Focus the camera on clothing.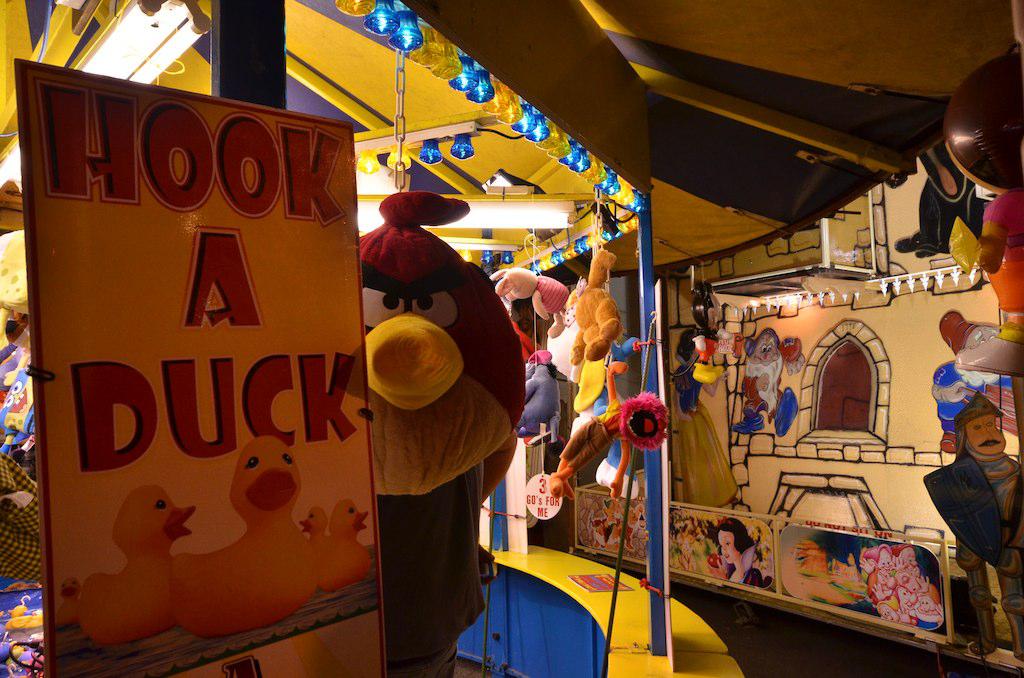
Focus region: x1=725, y1=545, x2=770, y2=589.
